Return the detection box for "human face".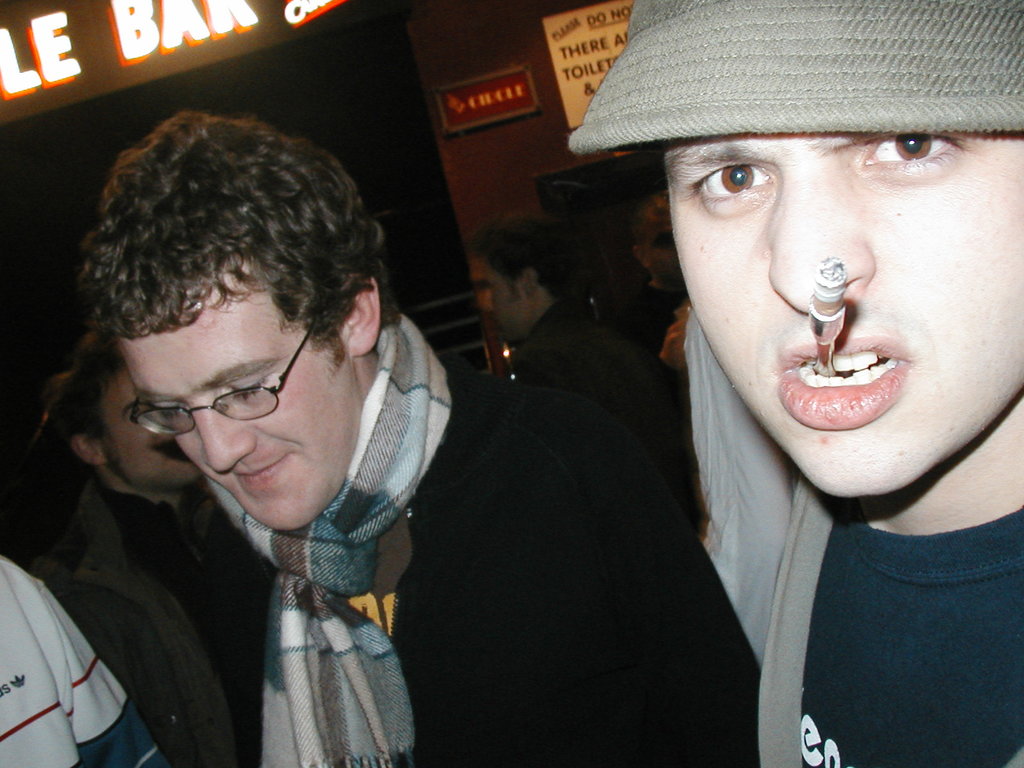
BBox(483, 264, 523, 342).
